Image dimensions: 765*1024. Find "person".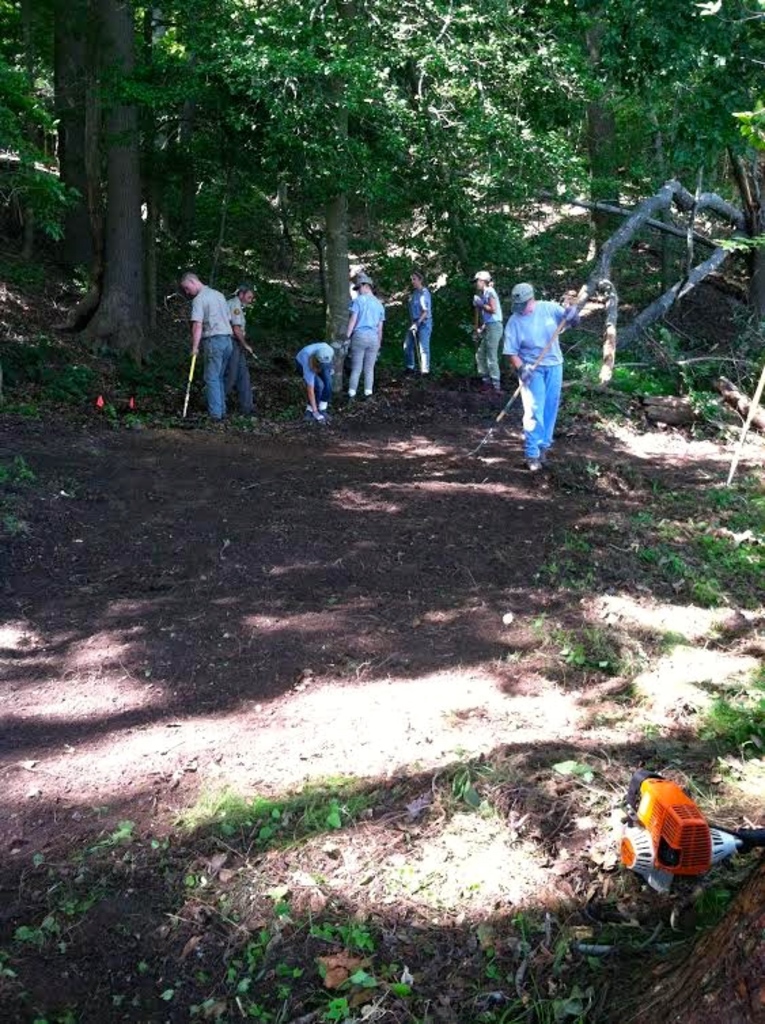
bbox=(405, 270, 433, 373).
